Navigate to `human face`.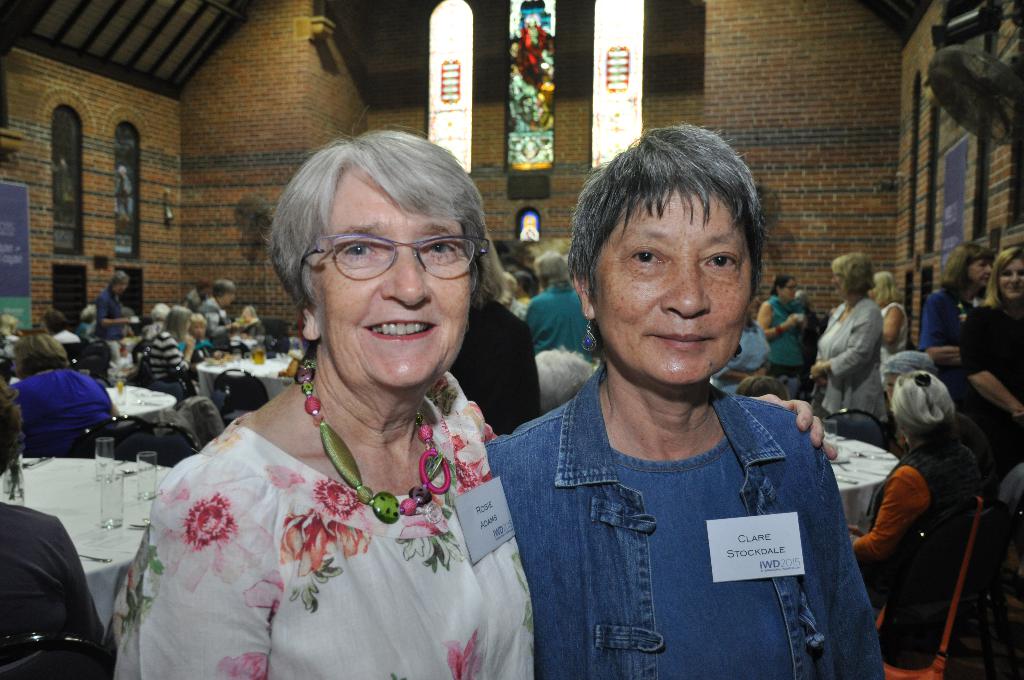
Navigation target: box(830, 268, 842, 294).
